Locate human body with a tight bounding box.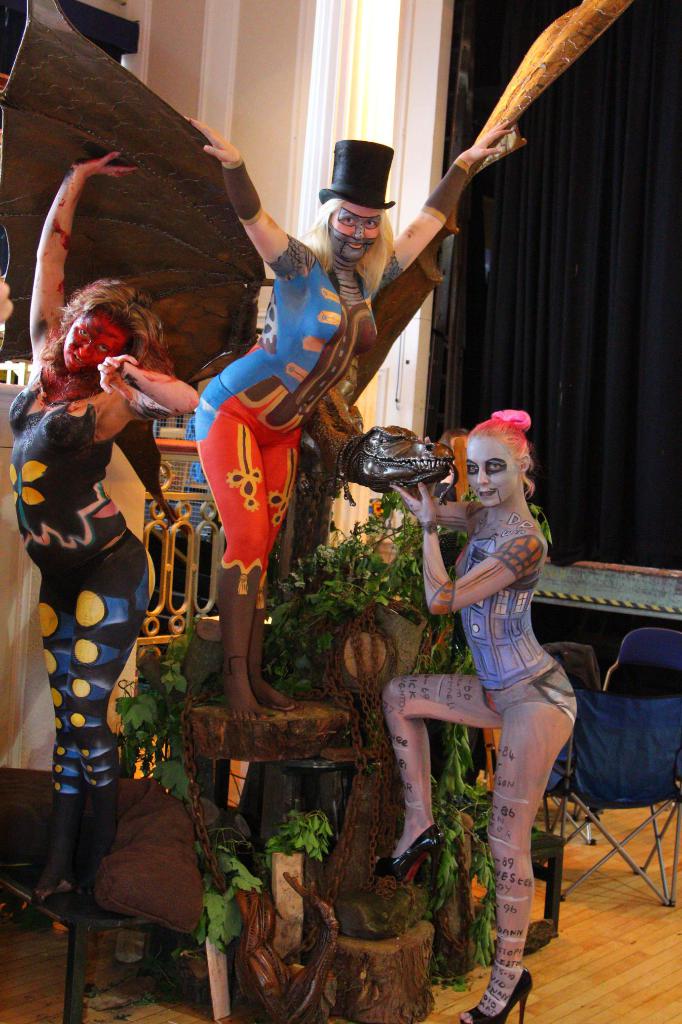
(x1=186, y1=116, x2=519, y2=720).
